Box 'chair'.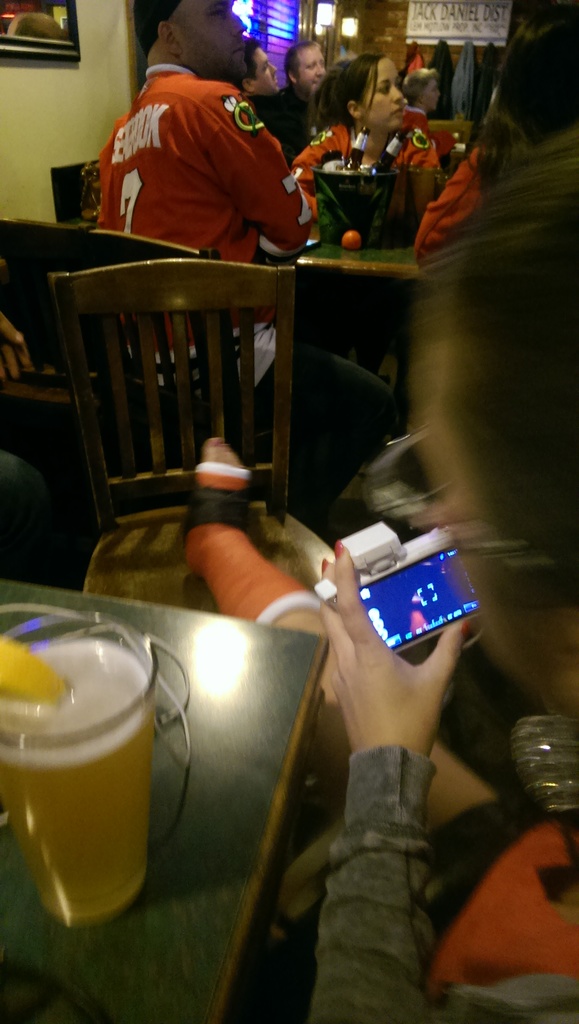
[x1=423, y1=114, x2=476, y2=151].
